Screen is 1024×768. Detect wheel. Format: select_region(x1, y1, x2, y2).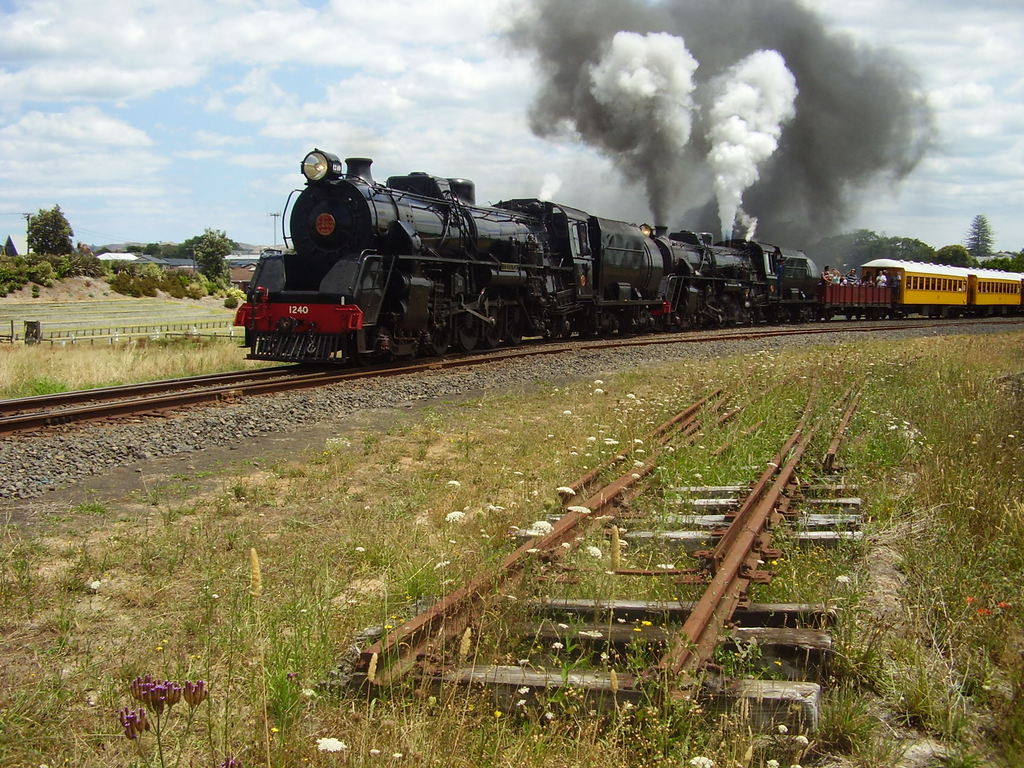
select_region(505, 333, 527, 351).
